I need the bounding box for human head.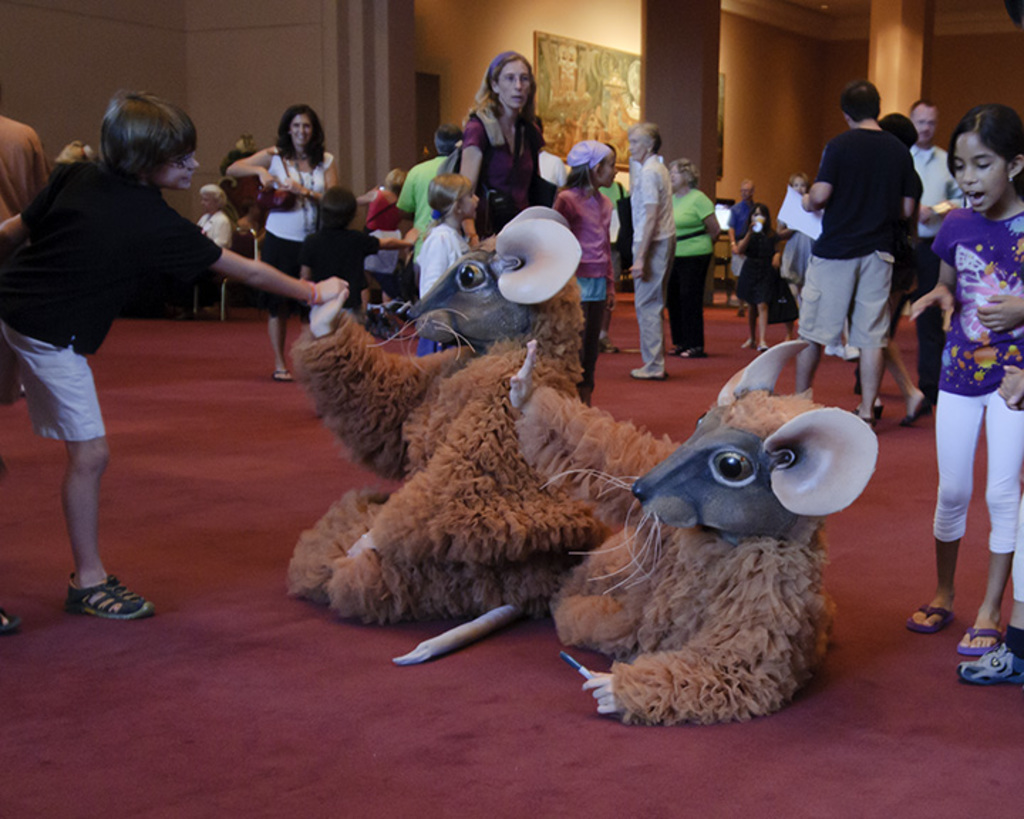
Here it is: Rect(317, 188, 358, 230).
